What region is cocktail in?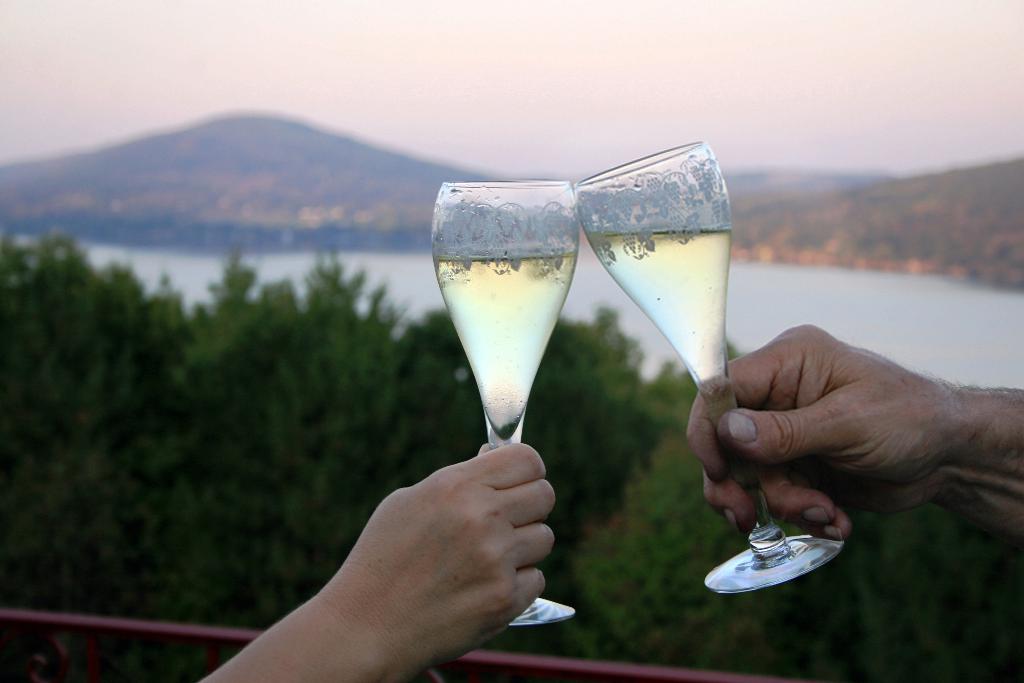
[left=565, top=133, right=847, bottom=593].
